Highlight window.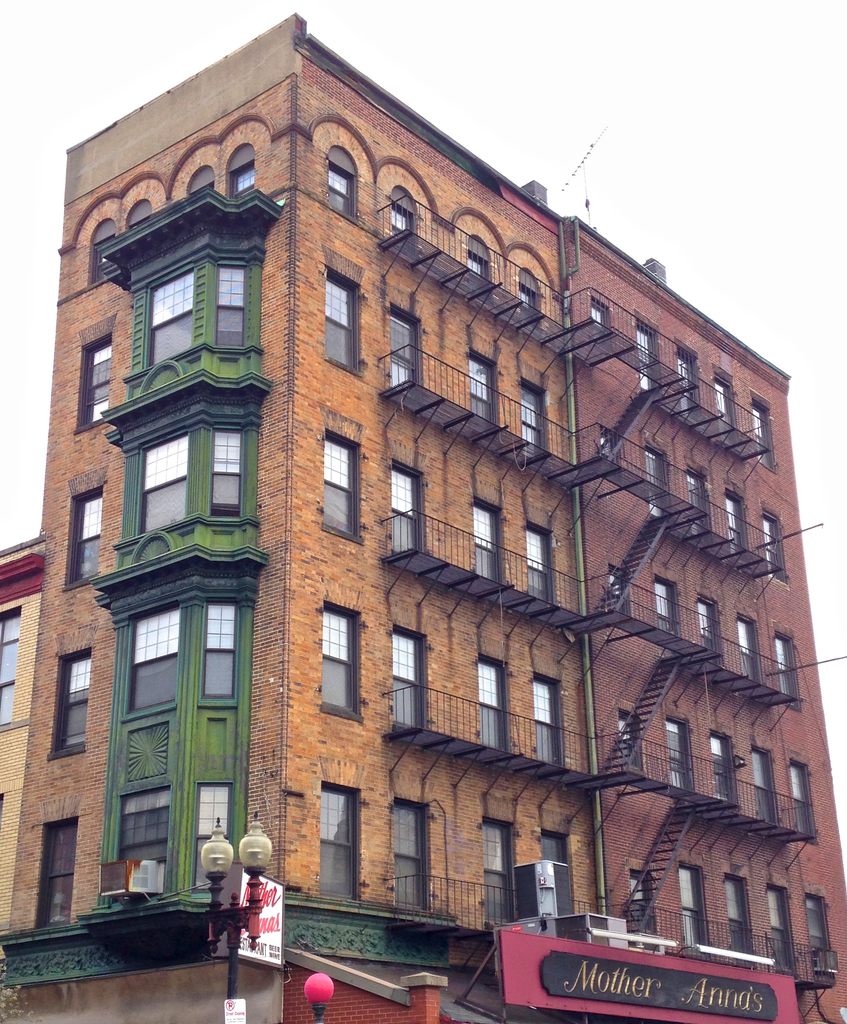
Highlighted region: region(513, 377, 553, 449).
